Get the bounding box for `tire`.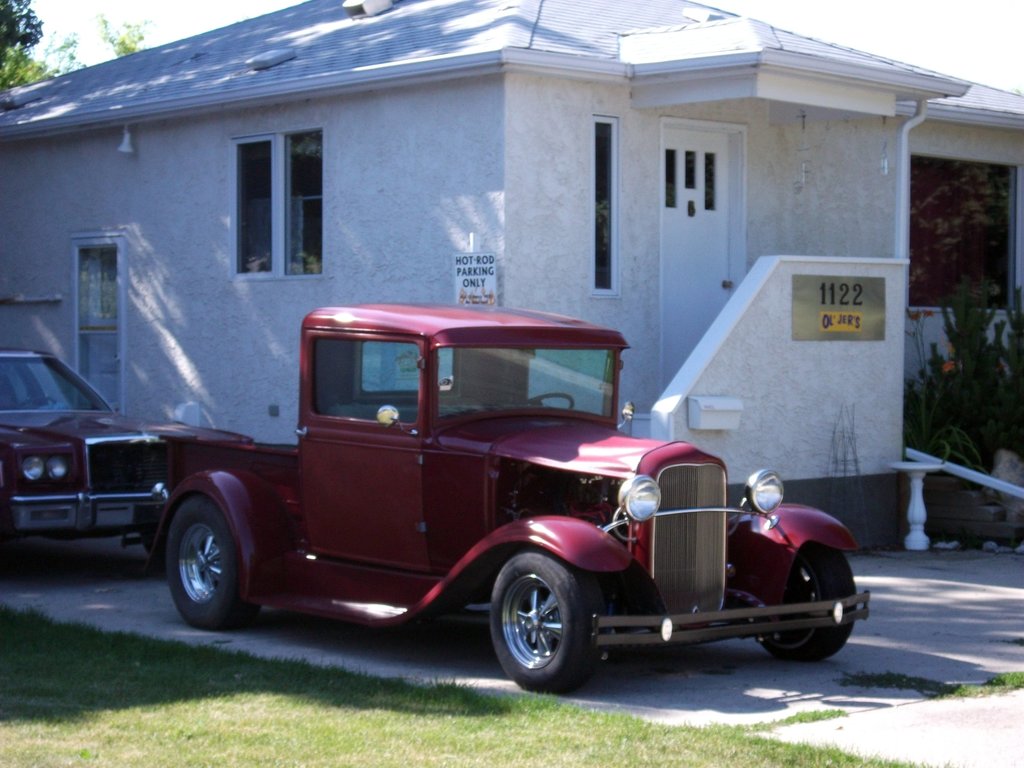
{"x1": 140, "y1": 522, "x2": 167, "y2": 555}.
